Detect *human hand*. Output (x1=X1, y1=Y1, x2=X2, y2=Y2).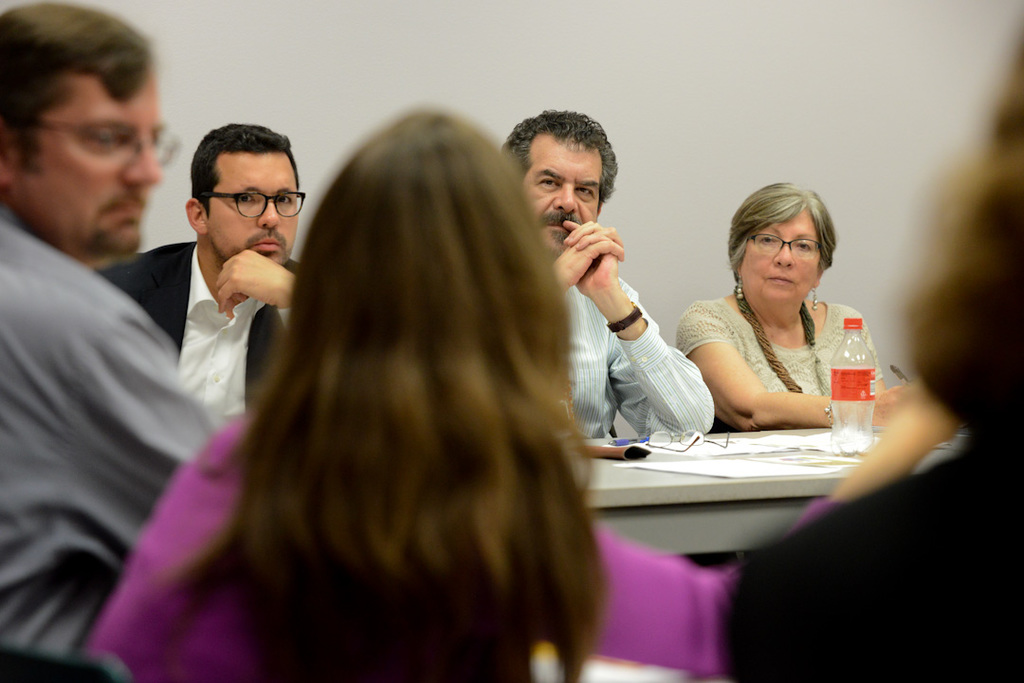
(x1=562, y1=218, x2=619, y2=303).
